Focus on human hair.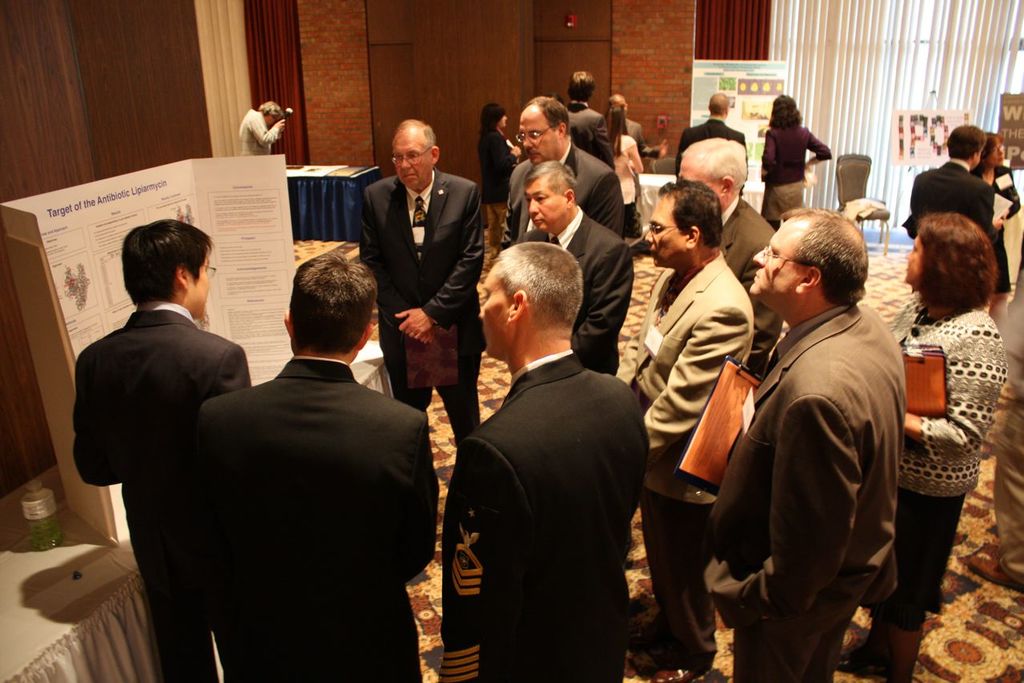
Focused at 285 249 375 355.
